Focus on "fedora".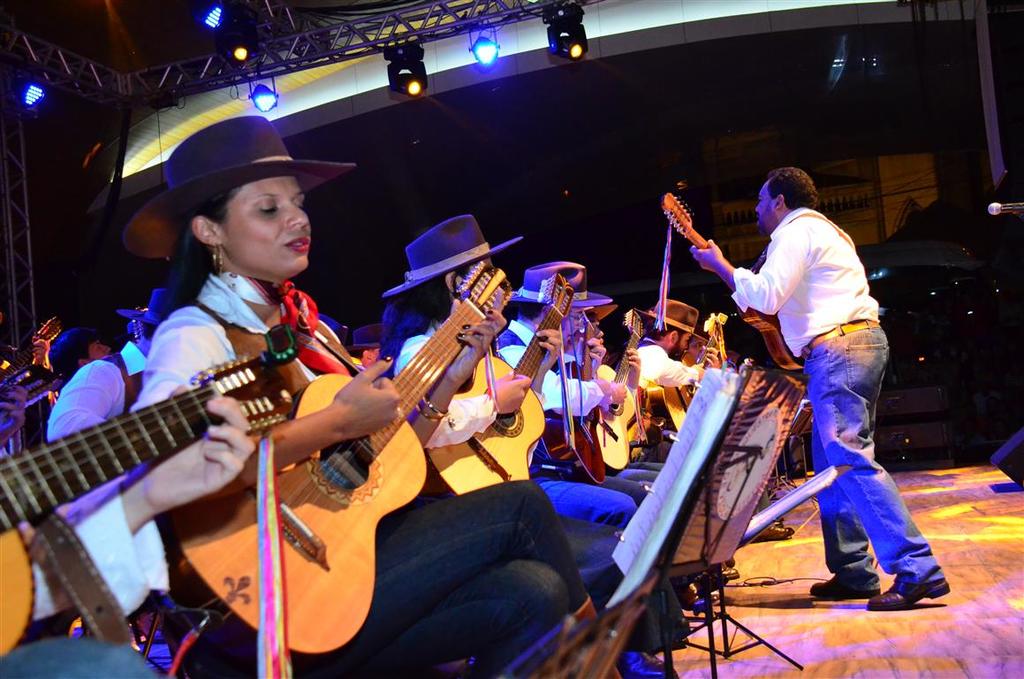
Focused at 124,111,358,258.
